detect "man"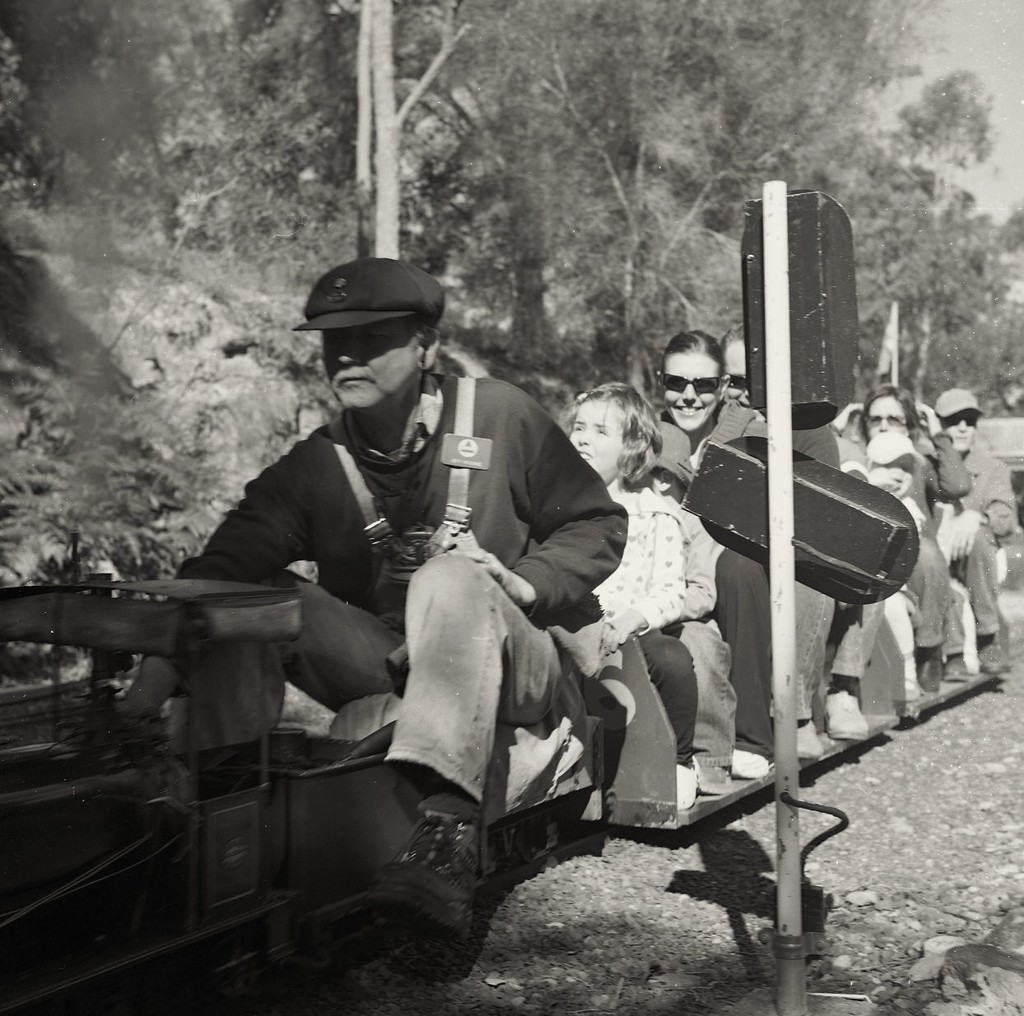
bbox=(918, 387, 1016, 662)
